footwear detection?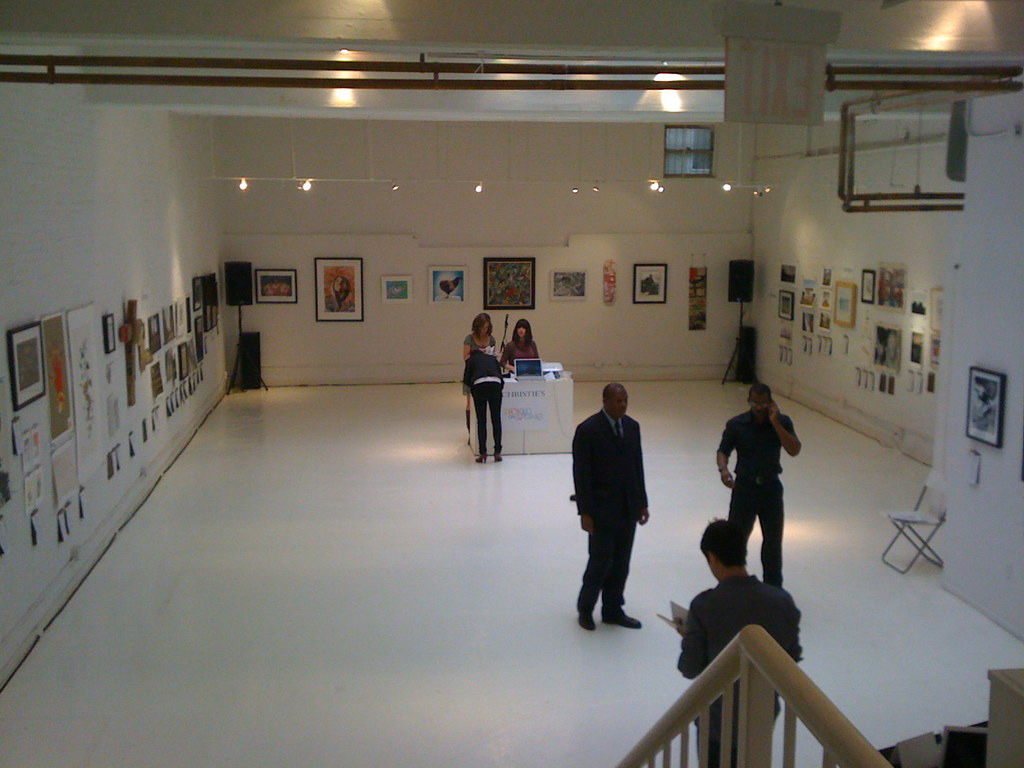
490, 448, 504, 463
